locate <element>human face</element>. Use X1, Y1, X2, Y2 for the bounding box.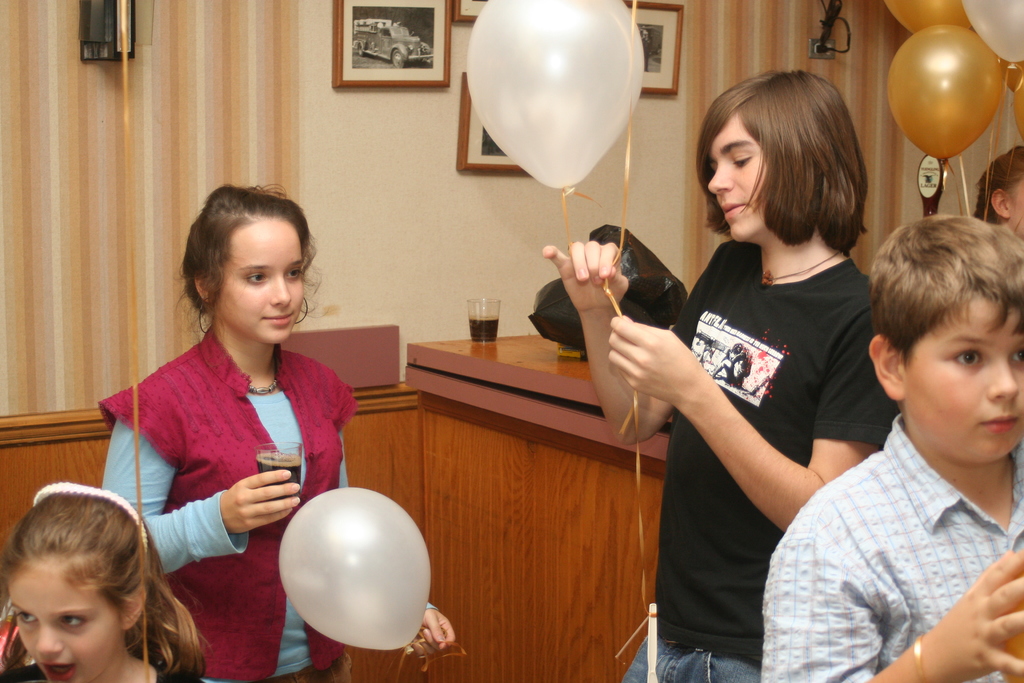
10, 555, 128, 682.
